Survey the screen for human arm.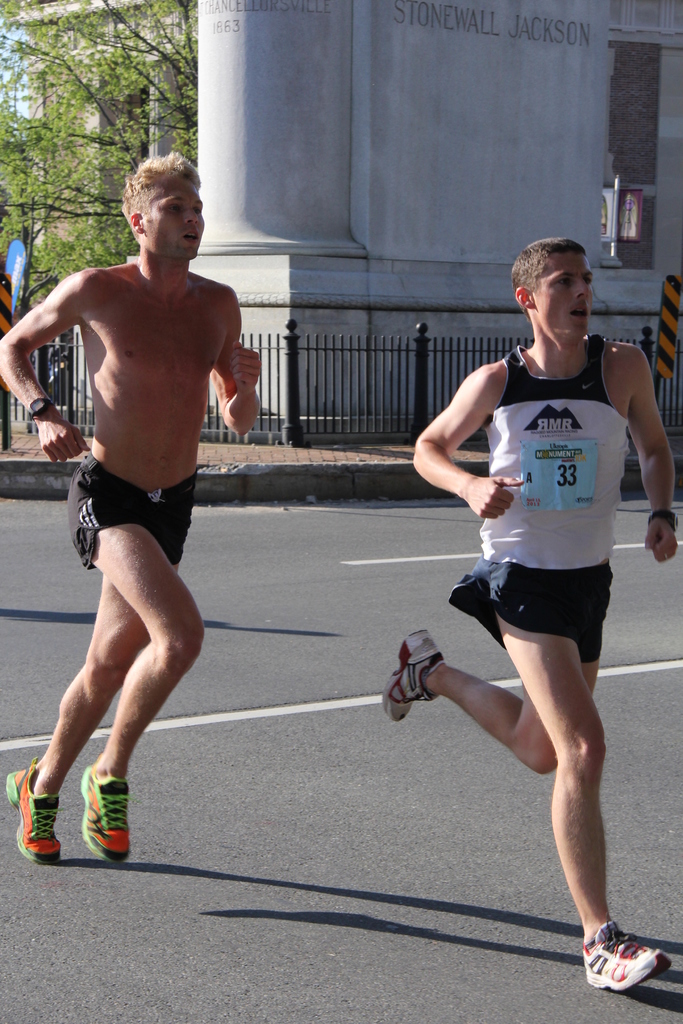
Survey found: 628/360/677/564.
